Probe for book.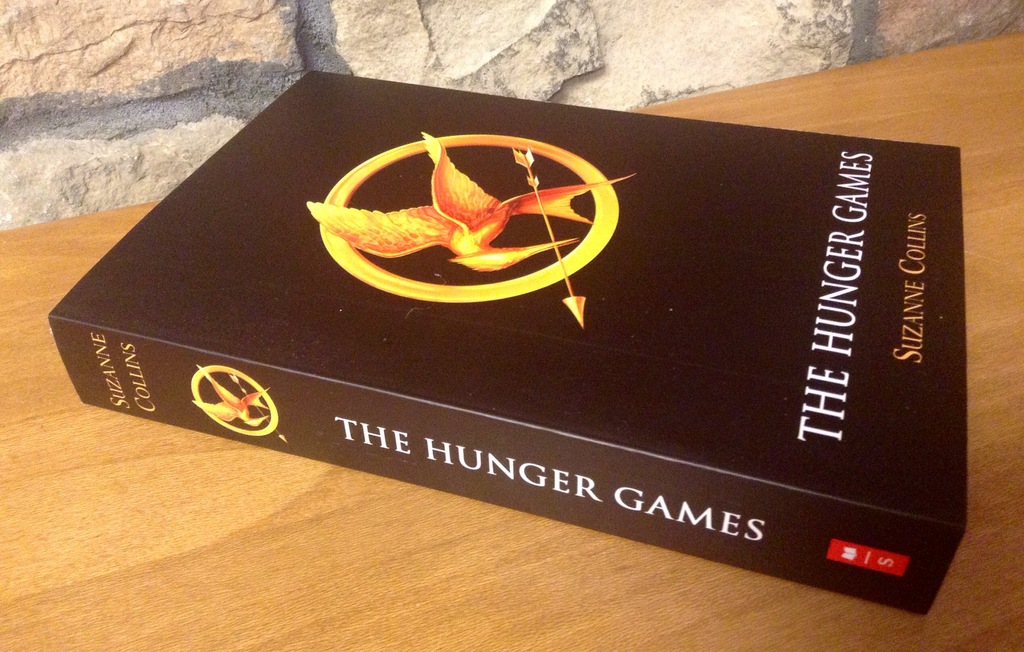
Probe result: <bbox>56, 58, 952, 618</bbox>.
